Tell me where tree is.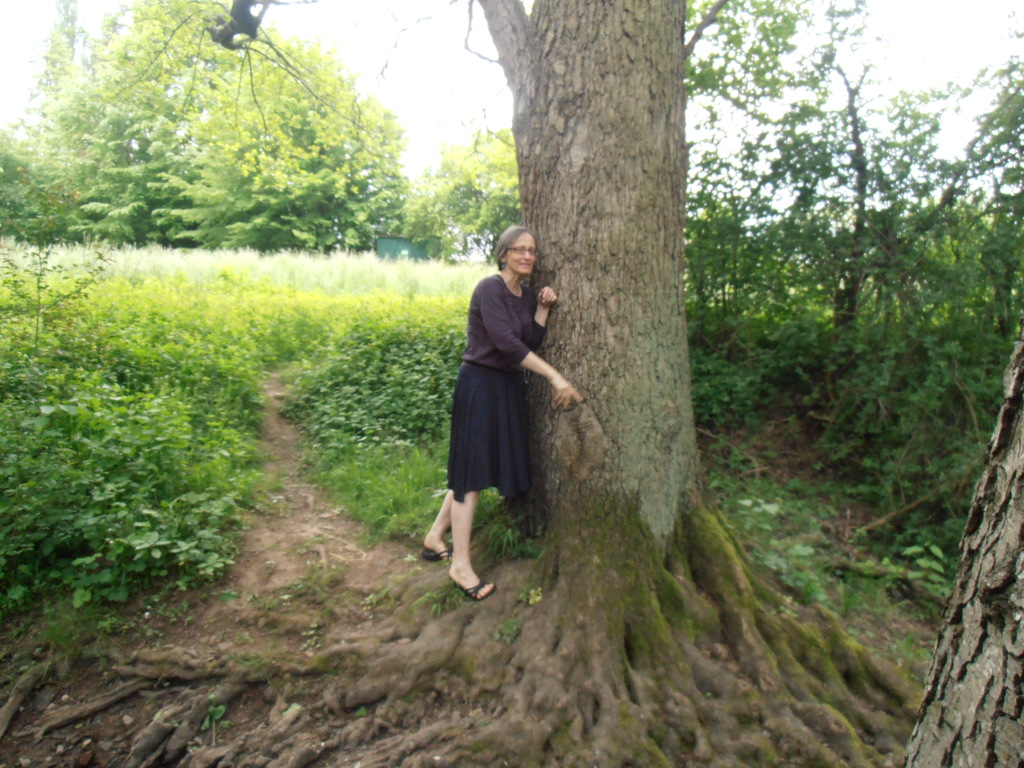
tree is at <box>476,189,522,262</box>.
